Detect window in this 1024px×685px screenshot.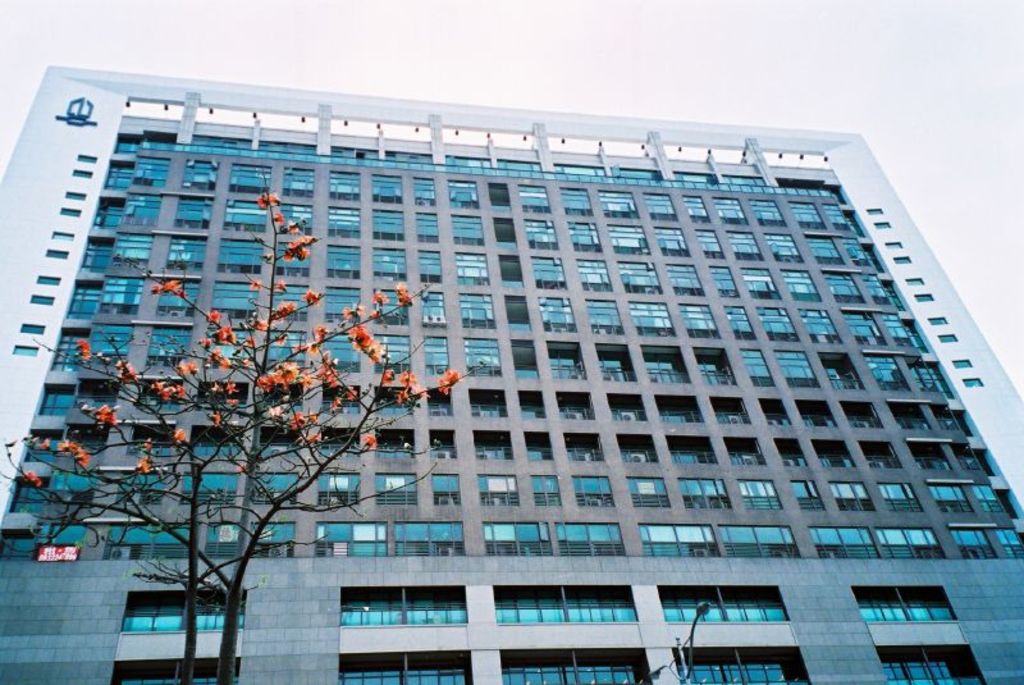
Detection: (120,469,164,507).
